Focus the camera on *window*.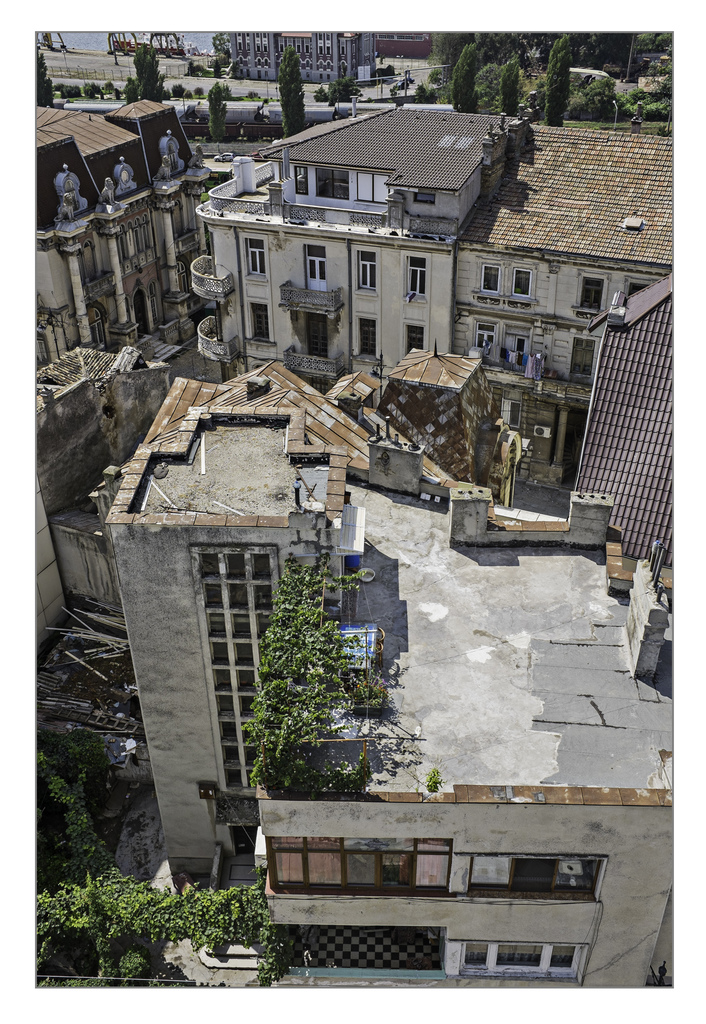
Focus region: 359/251/377/292.
